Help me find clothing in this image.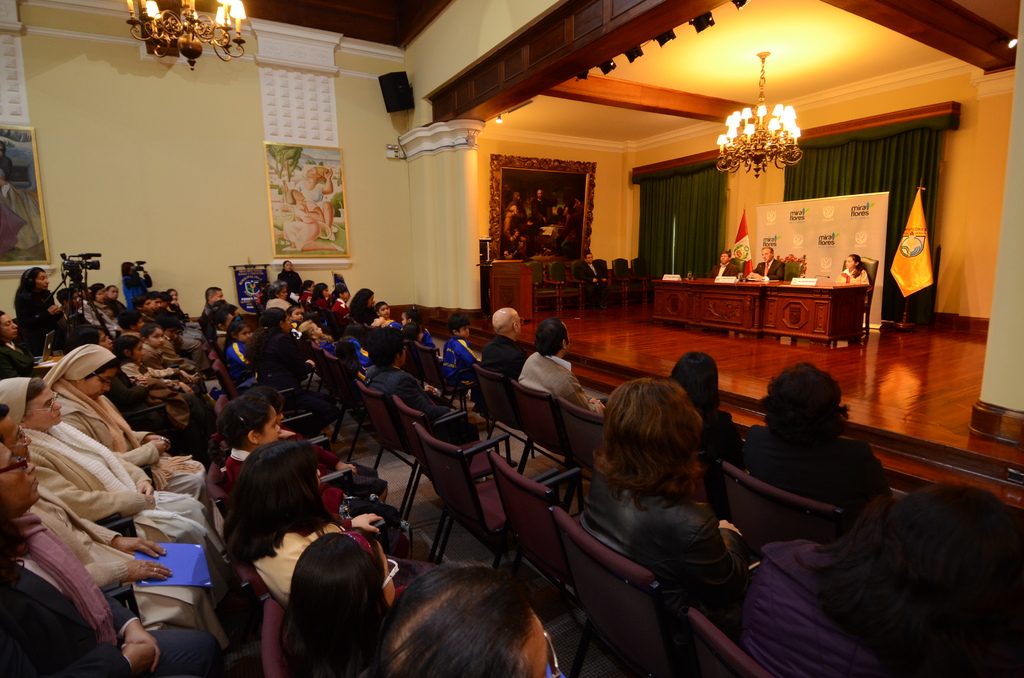
Found it: 707, 254, 739, 280.
